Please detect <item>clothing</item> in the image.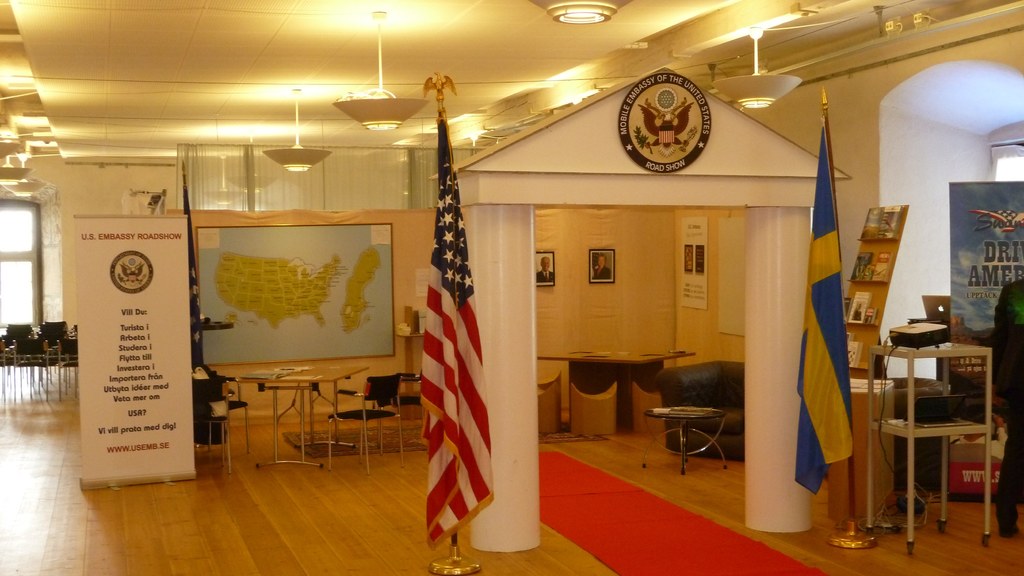
[left=995, top=284, right=1023, bottom=538].
